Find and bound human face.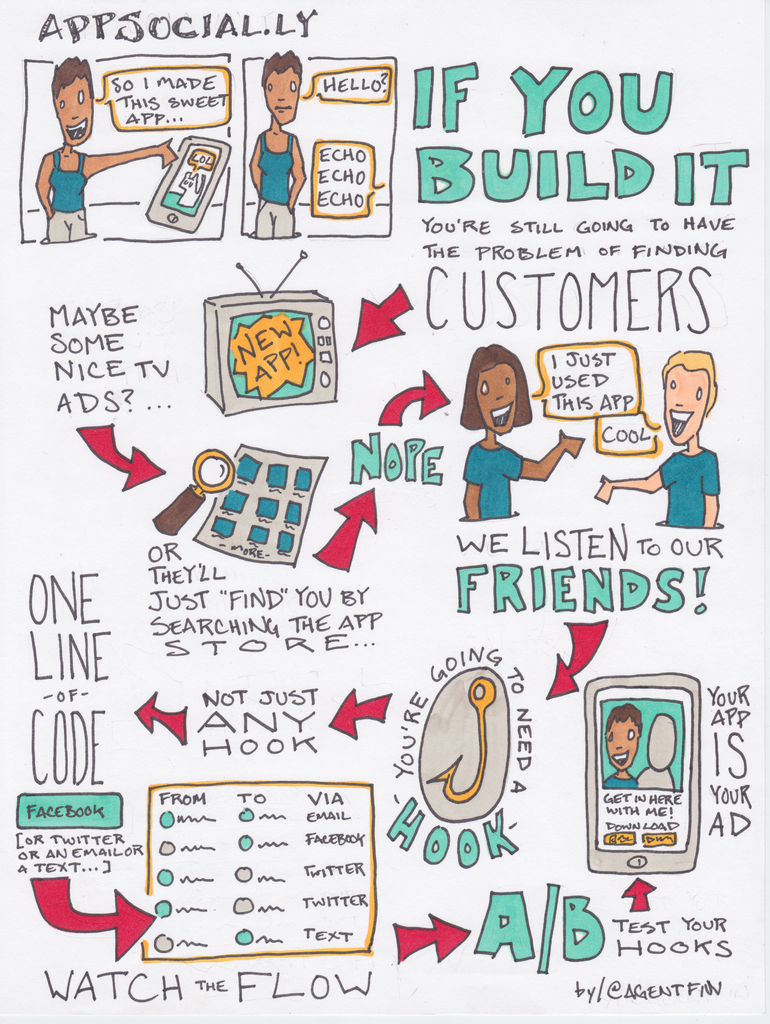
Bound: l=263, t=66, r=299, b=124.
